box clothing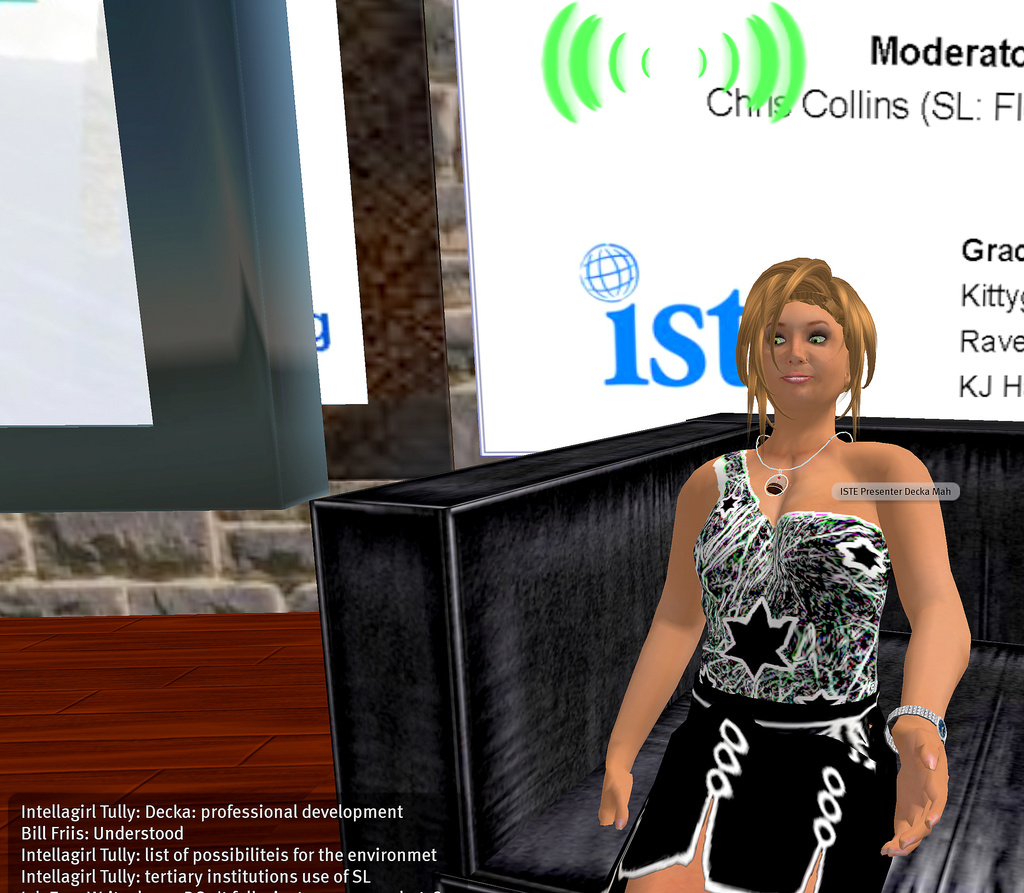
pyautogui.locateOnScreen(618, 457, 891, 889)
